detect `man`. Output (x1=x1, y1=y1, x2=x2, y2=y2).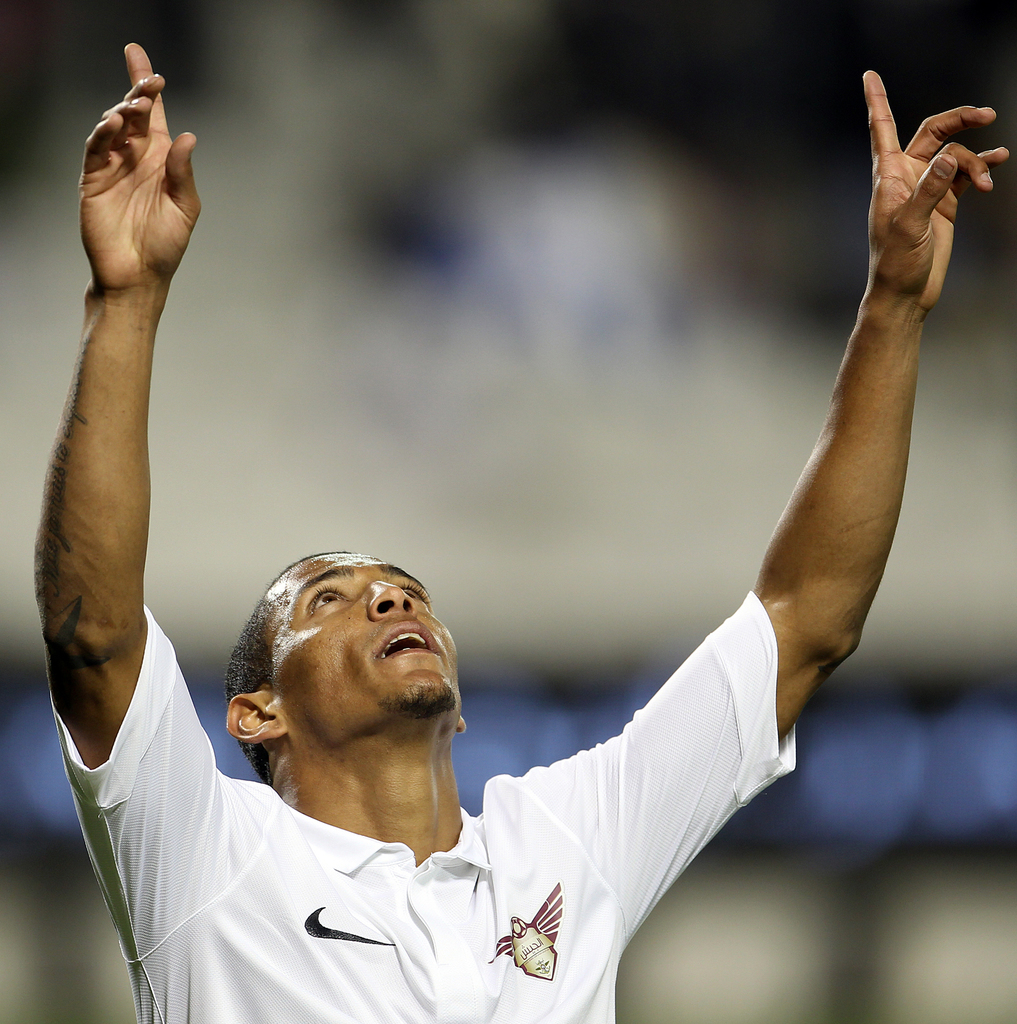
(x1=36, y1=37, x2=1014, y2=1023).
